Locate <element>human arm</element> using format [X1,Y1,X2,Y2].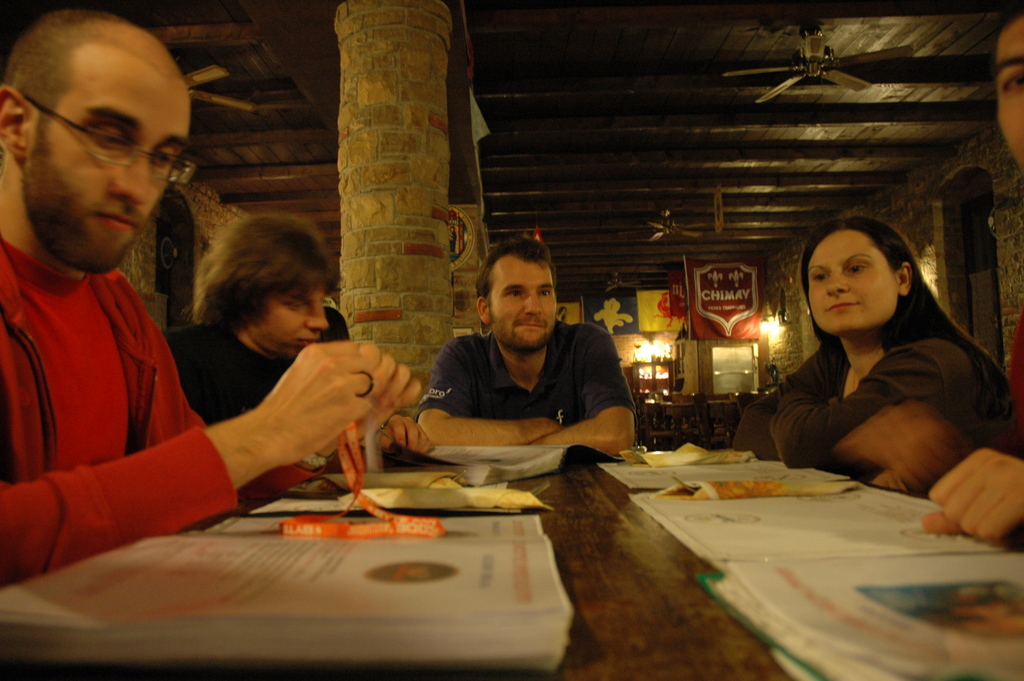
[531,326,639,452].
